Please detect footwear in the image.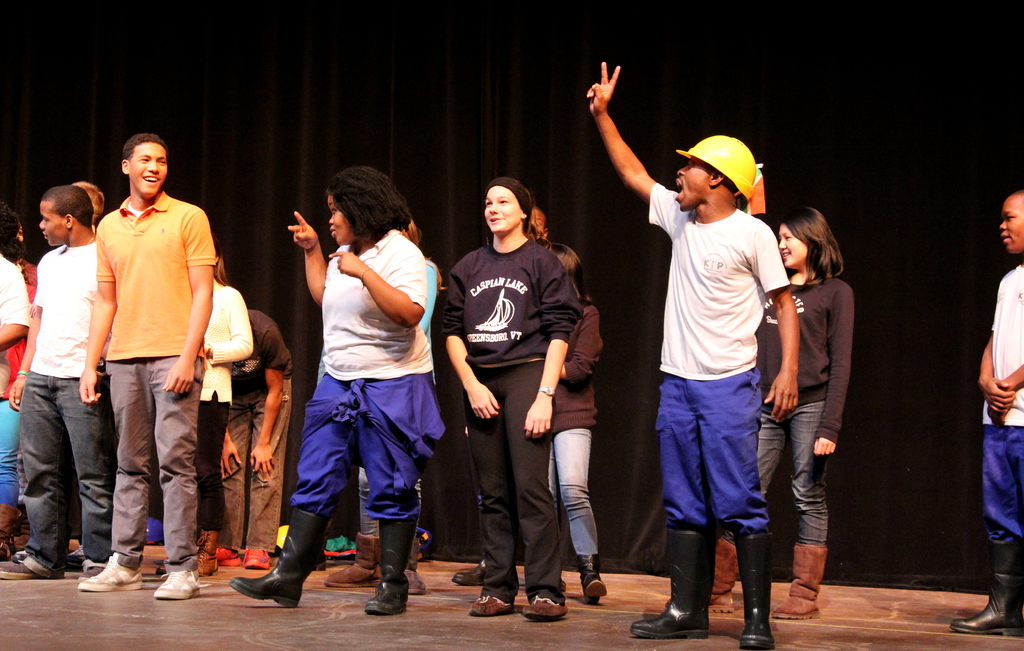
rect(230, 544, 314, 607).
